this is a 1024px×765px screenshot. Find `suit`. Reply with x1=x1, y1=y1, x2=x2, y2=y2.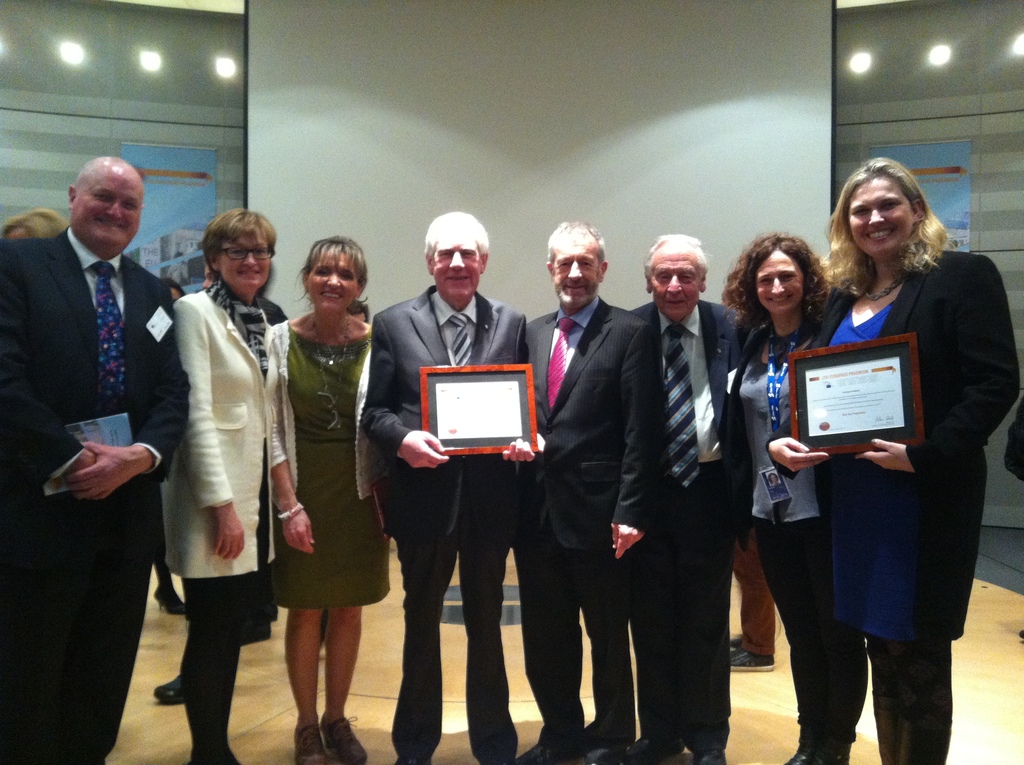
x1=513, y1=294, x2=671, y2=736.
